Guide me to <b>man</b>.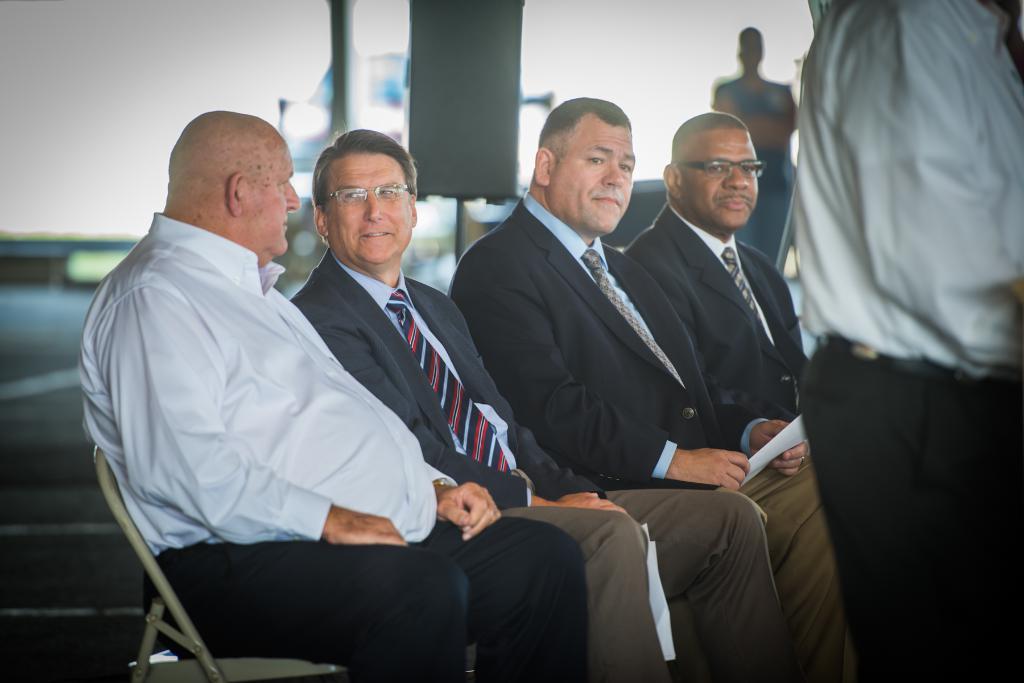
Guidance: [67, 114, 578, 682].
